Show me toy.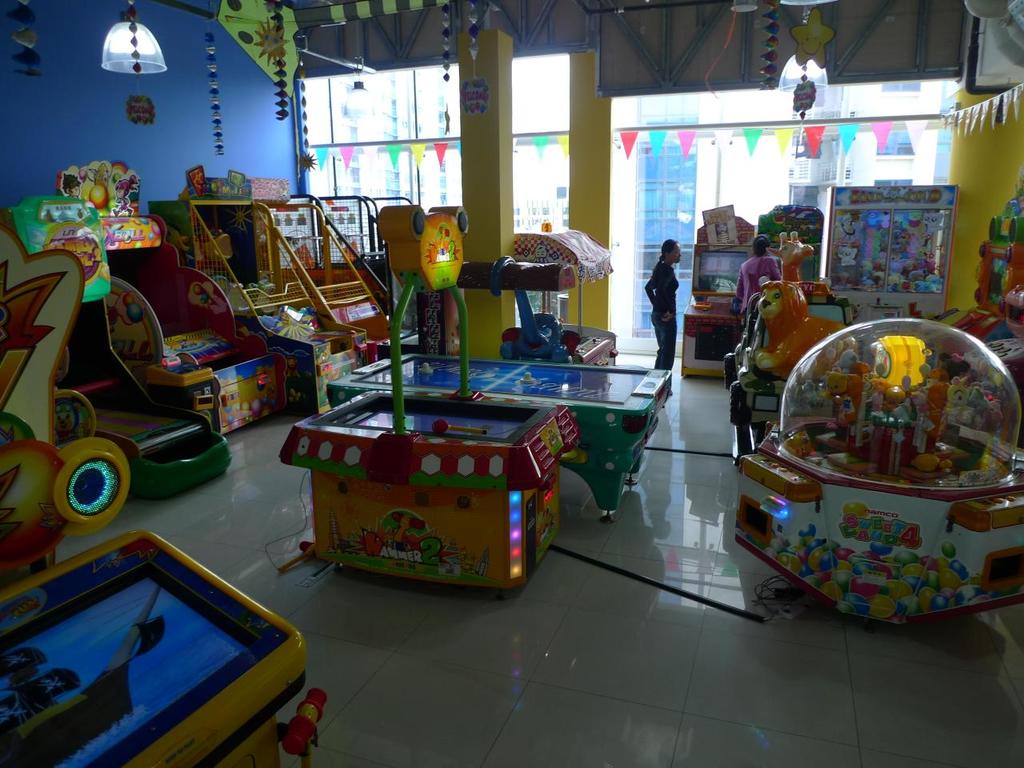
toy is here: bbox(749, 276, 846, 386).
